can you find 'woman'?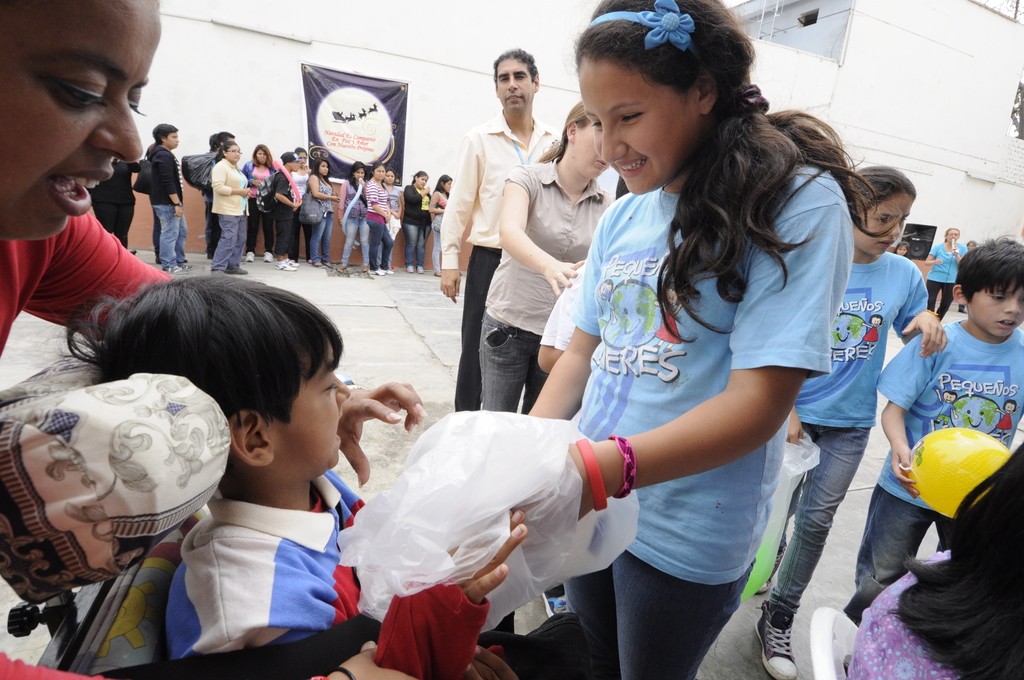
Yes, bounding box: box=[199, 137, 261, 280].
